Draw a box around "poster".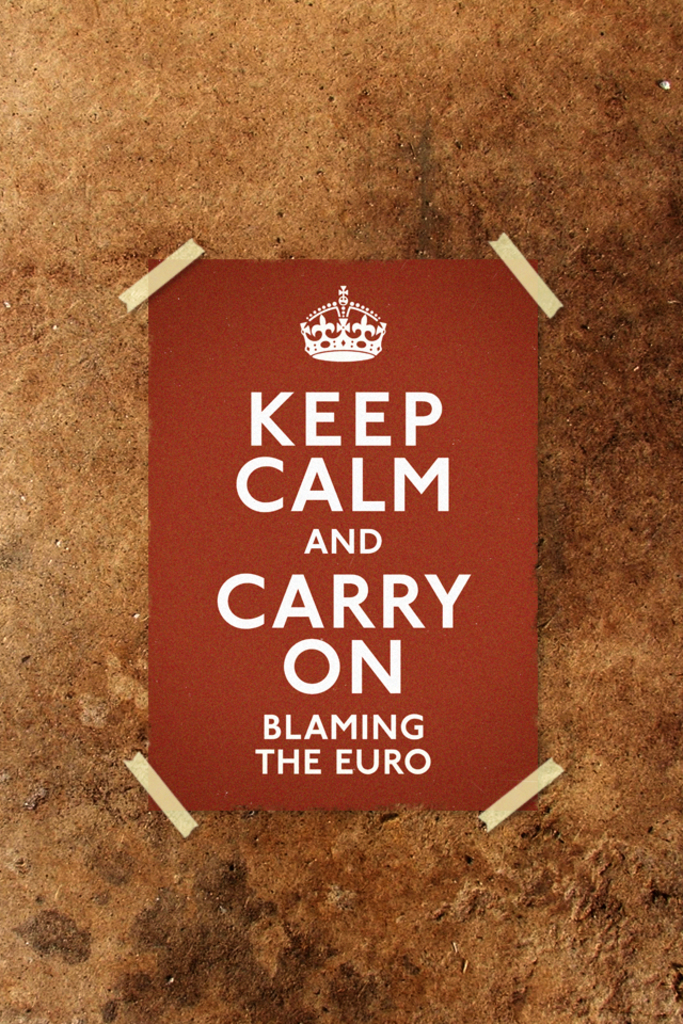
[150,256,540,809].
